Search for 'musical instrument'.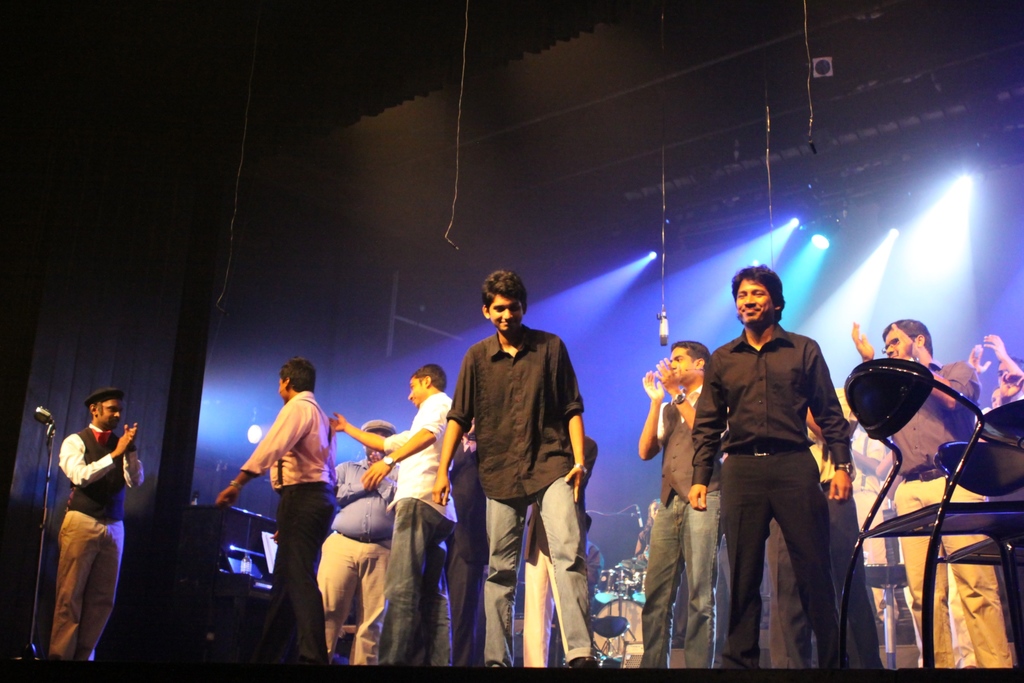
Found at <bbox>617, 553, 648, 575</bbox>.
